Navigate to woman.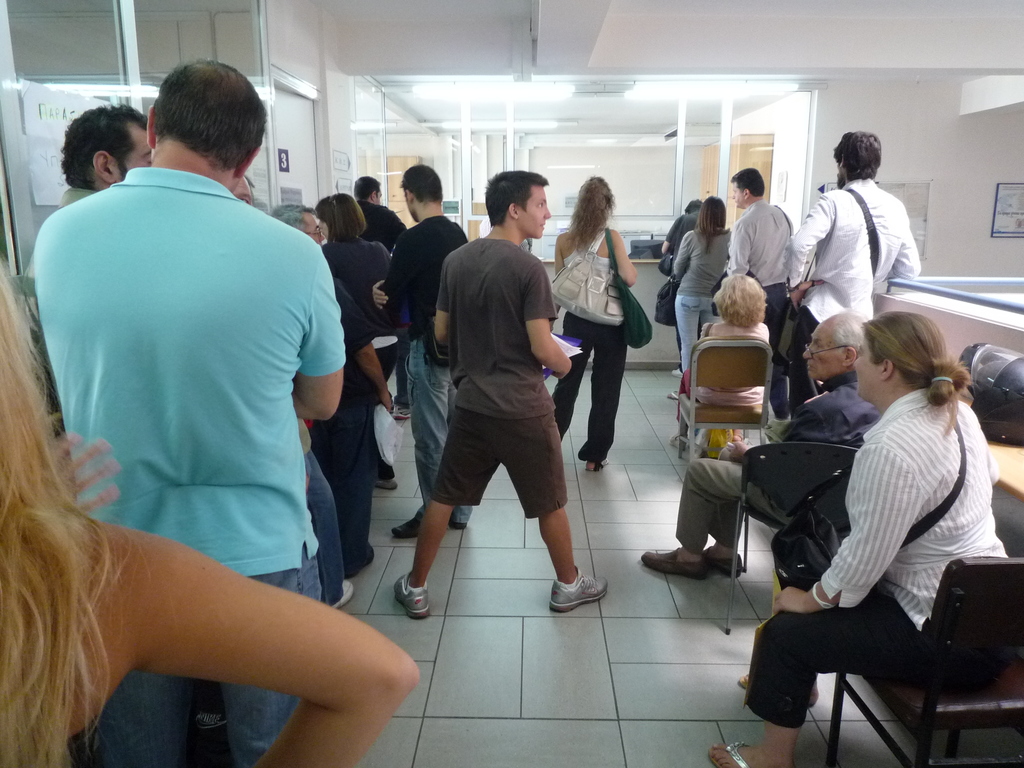
Navigation target: [314, 193, 392, 489].
